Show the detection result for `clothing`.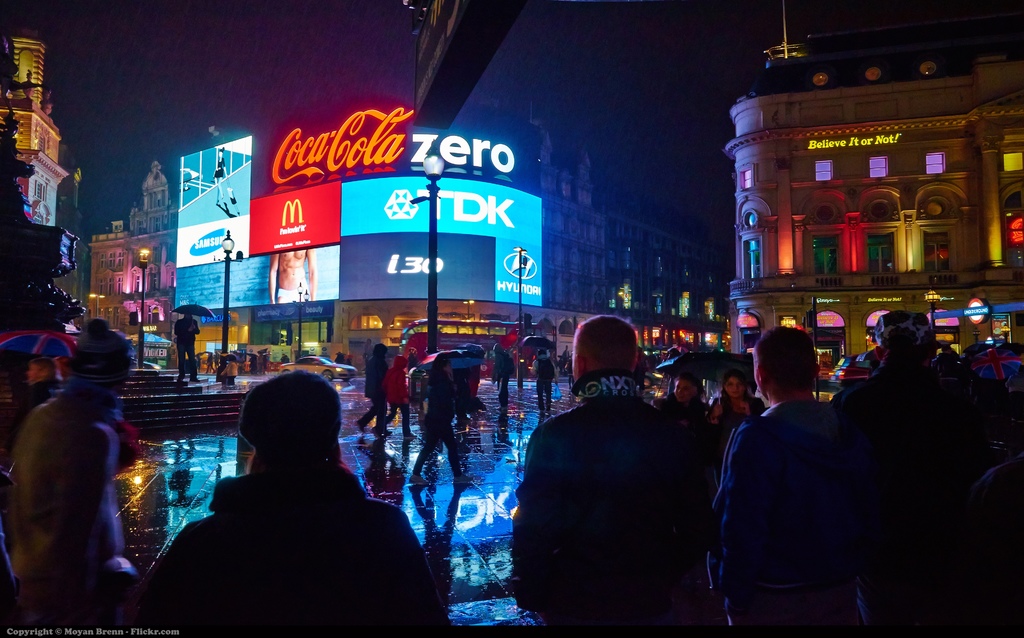
region(174, 315, 203, 379).
